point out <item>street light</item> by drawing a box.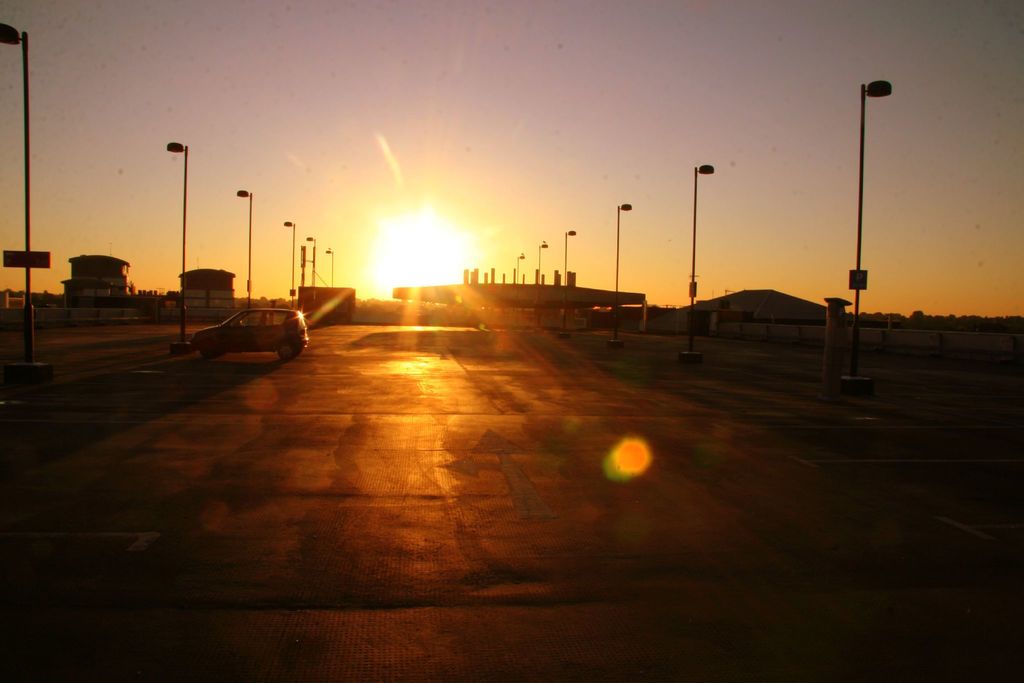
(left=323, top=247, right=339, bottom=286).
